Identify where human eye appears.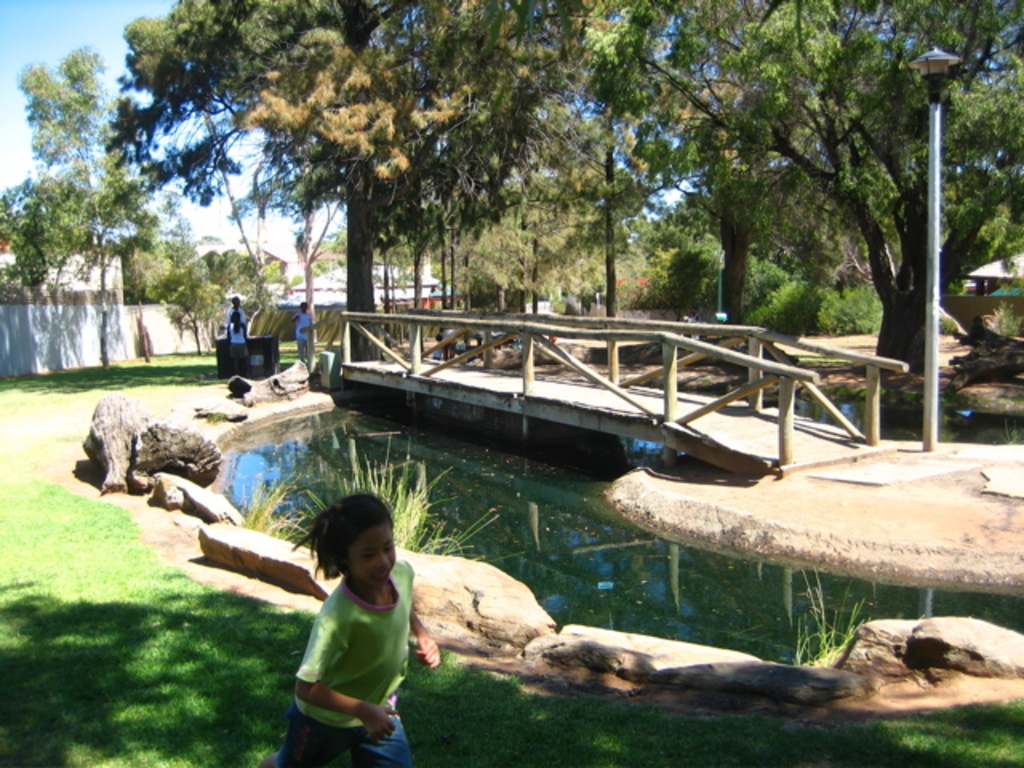
Appears at 381 539 394 557.
